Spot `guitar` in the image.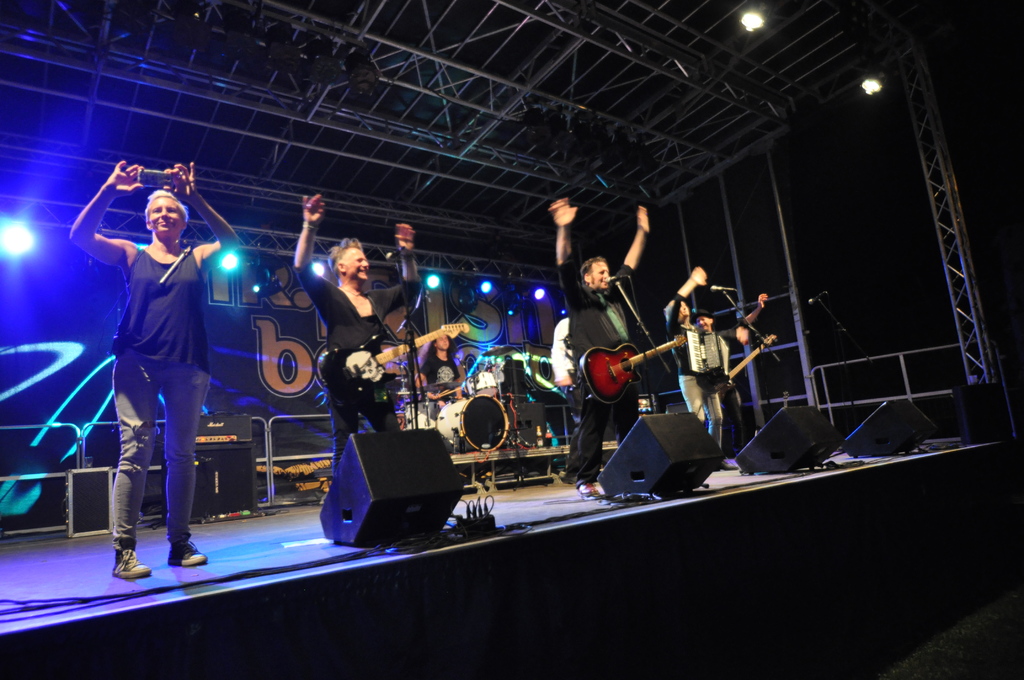
`guitar` found at <box>696,335,778,398</box>.
